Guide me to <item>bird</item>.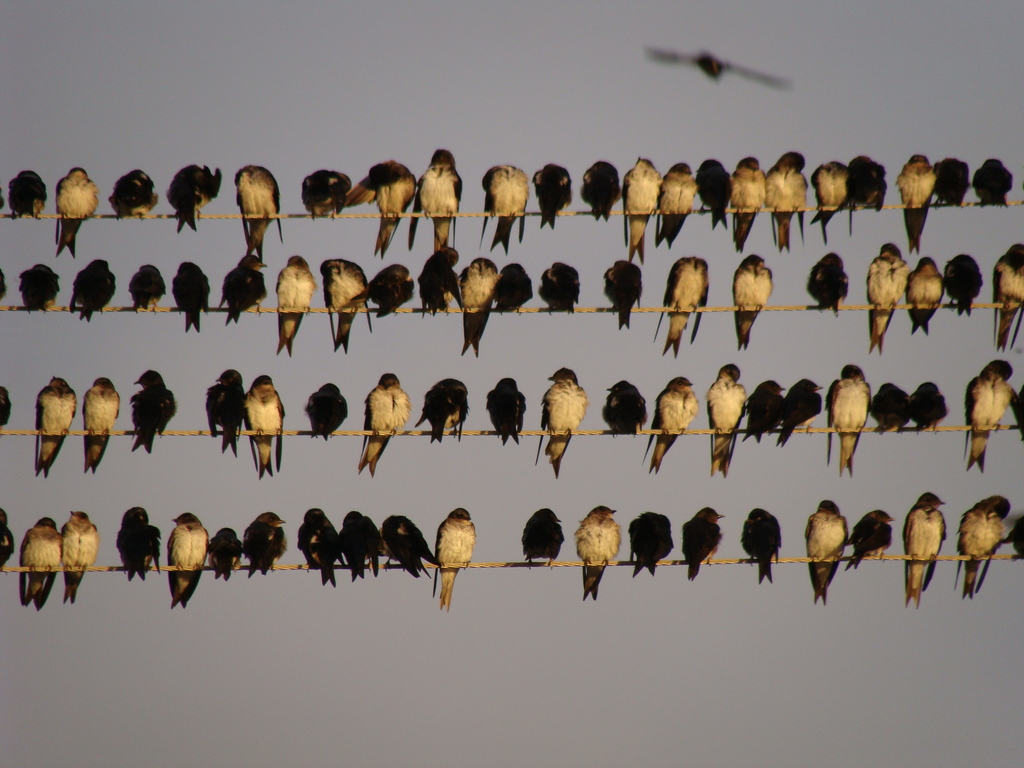
Guidance: pyautogui.locateOnScreen(5, 172, 47, 218).
